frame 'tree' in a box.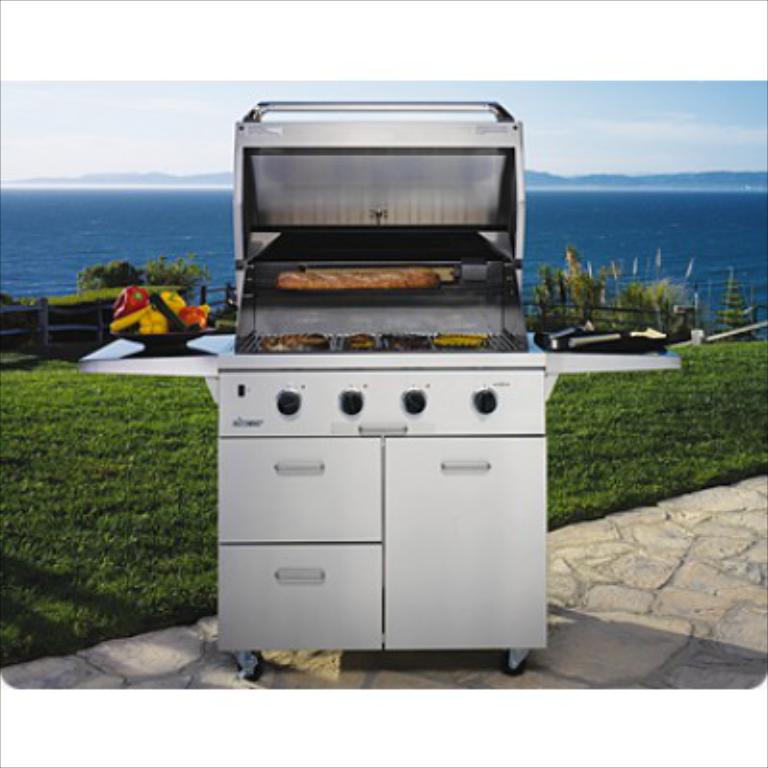
<bbox>532, 248, 611, 311</bbox>.
